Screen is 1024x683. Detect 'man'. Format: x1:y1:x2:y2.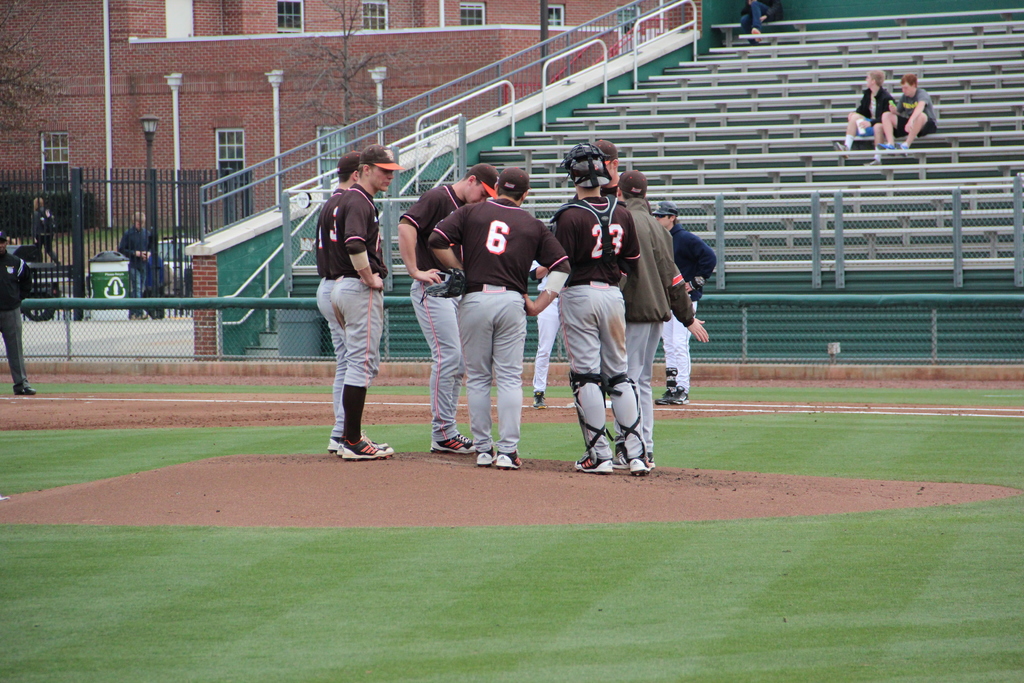
29:195:63:263.
